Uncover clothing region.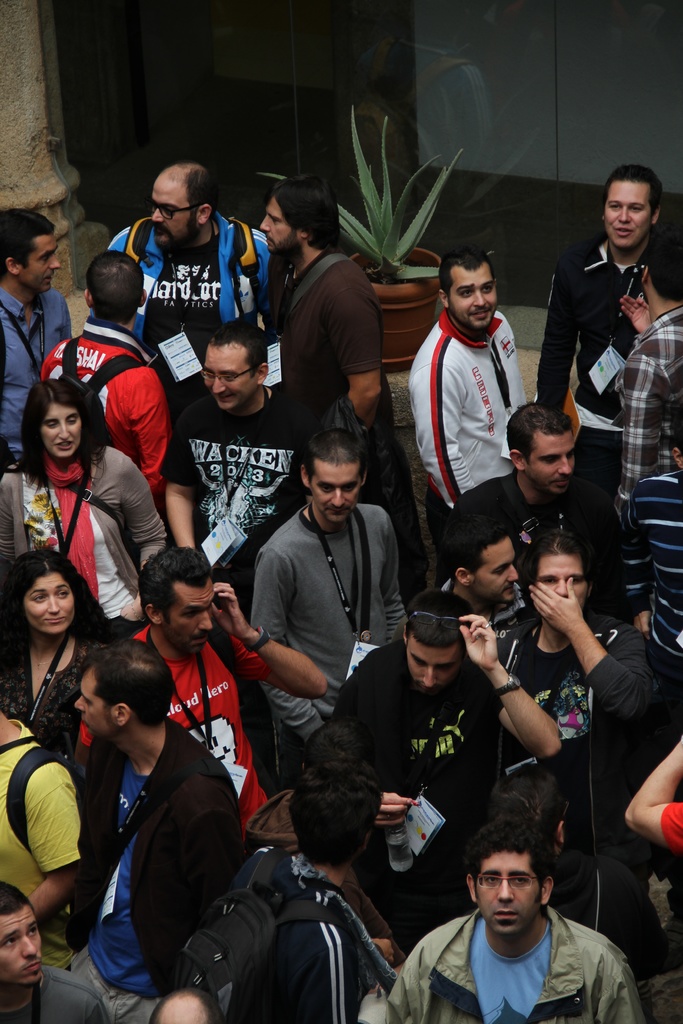
Uncovered: [x1=28, y1=328, x2=154, y2=503].
